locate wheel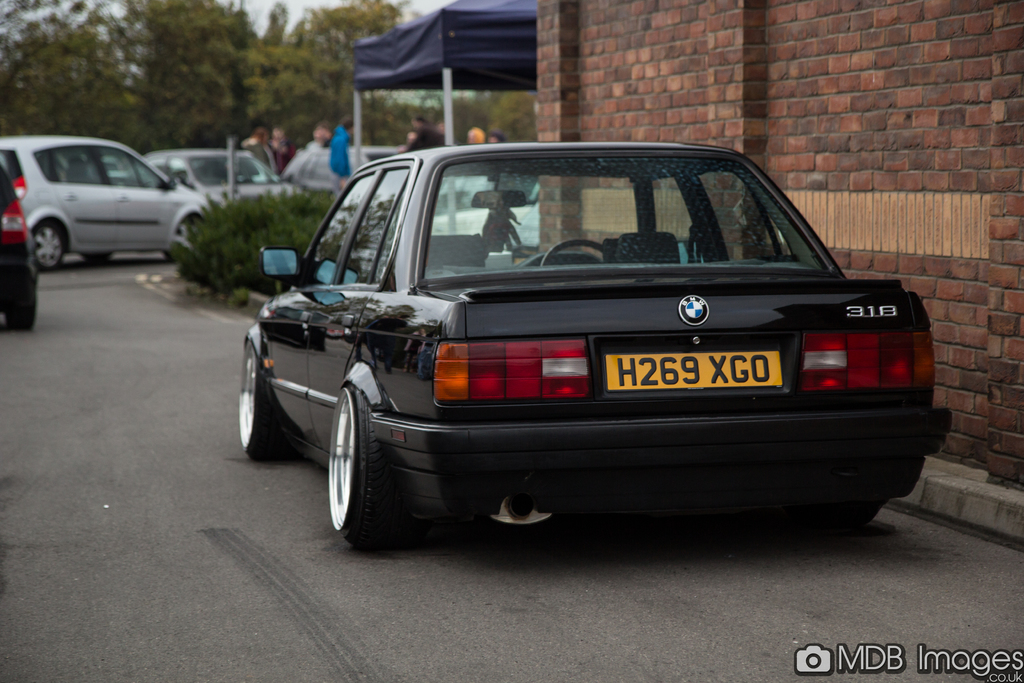
(168,212,204,262)
